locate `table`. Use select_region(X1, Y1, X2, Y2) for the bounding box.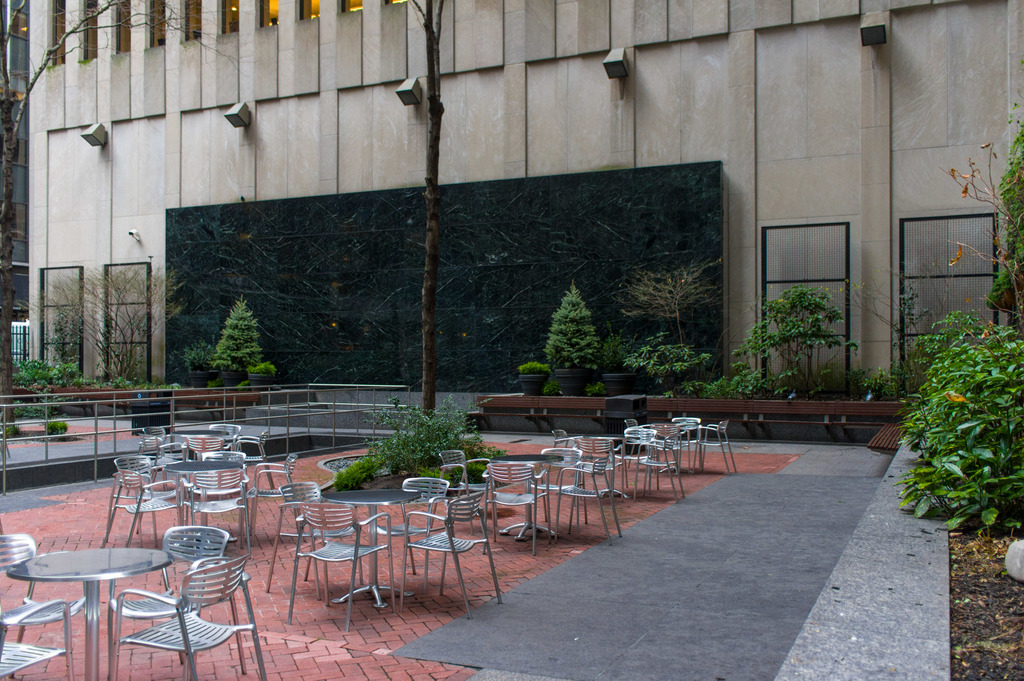
select_region(582, 433, 630, 497).
